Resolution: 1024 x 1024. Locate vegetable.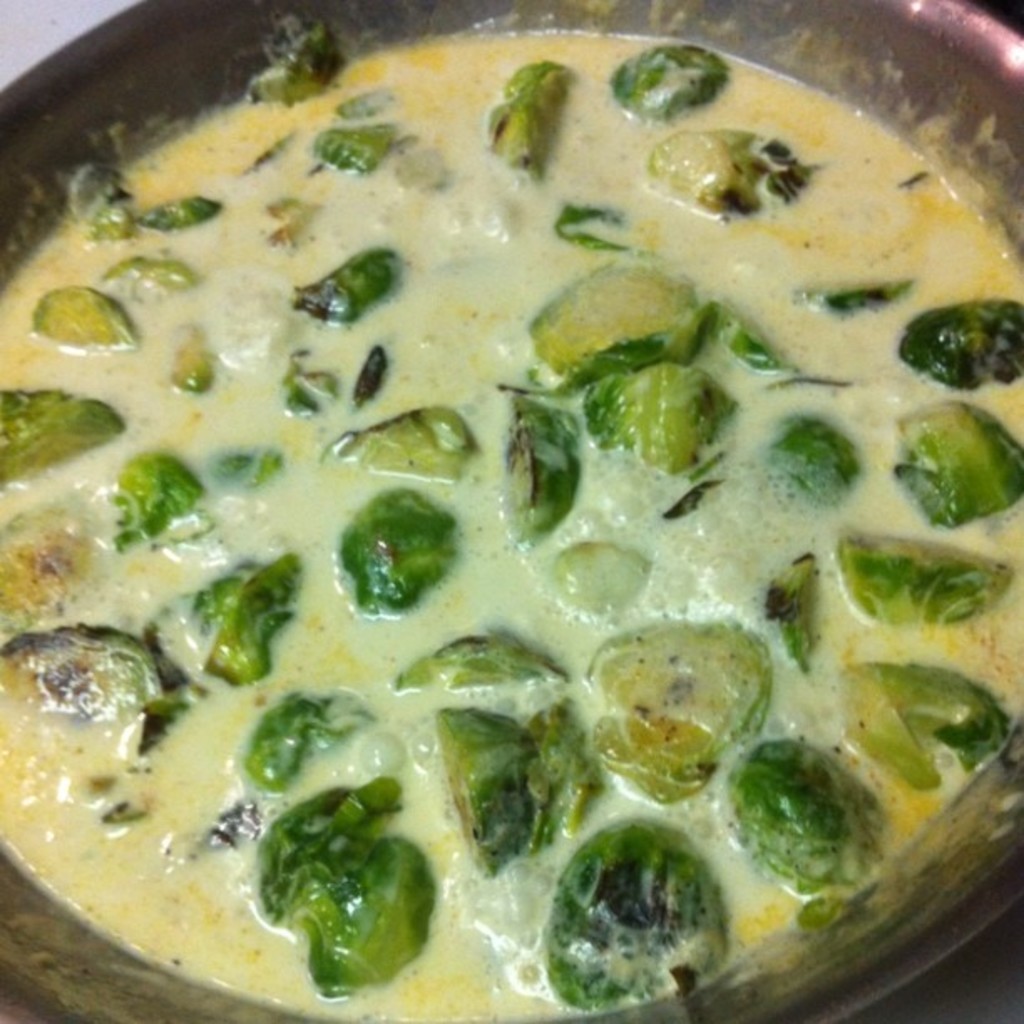
611 49 721 115.
